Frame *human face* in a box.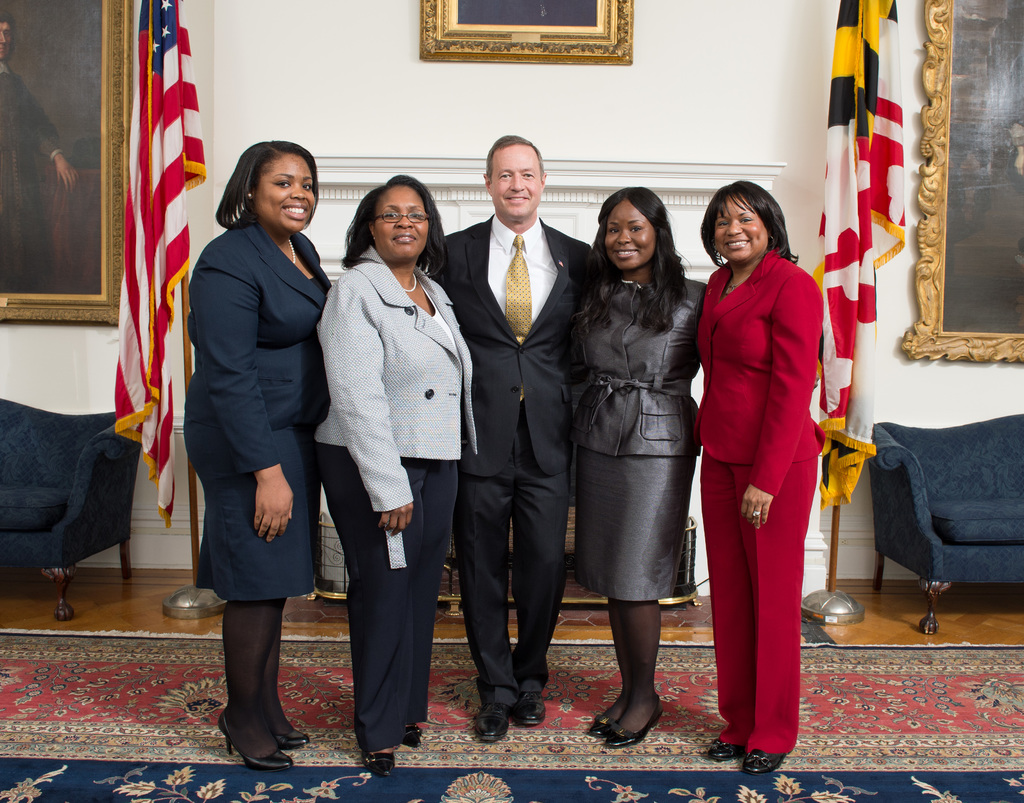
374,186,427,263.
